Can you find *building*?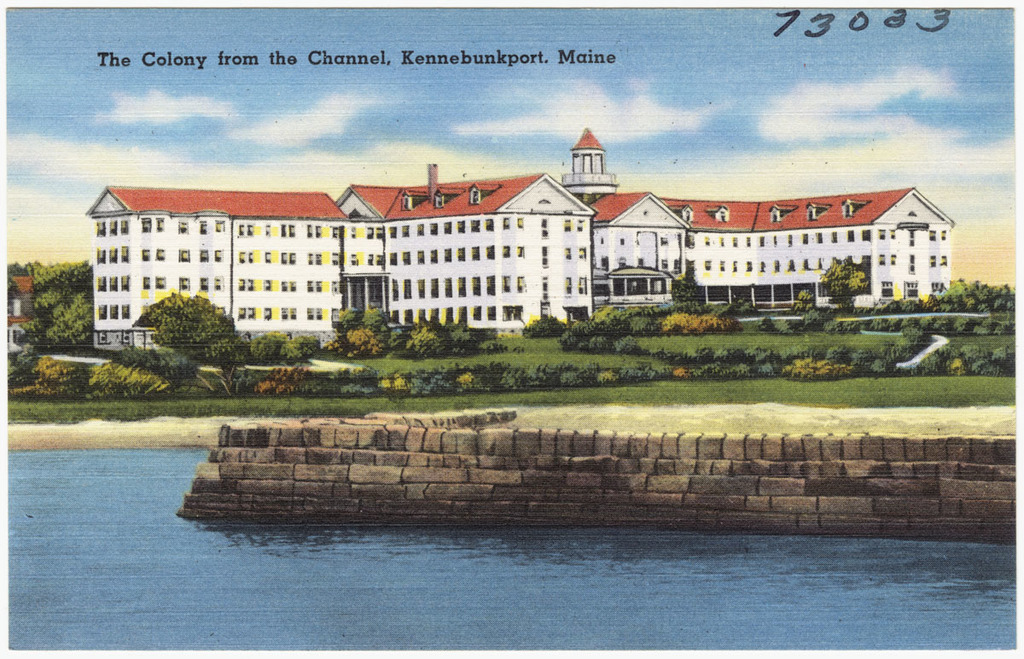
Yes, bounding box: x1=84, y1=125, x2=951, y2=349.
